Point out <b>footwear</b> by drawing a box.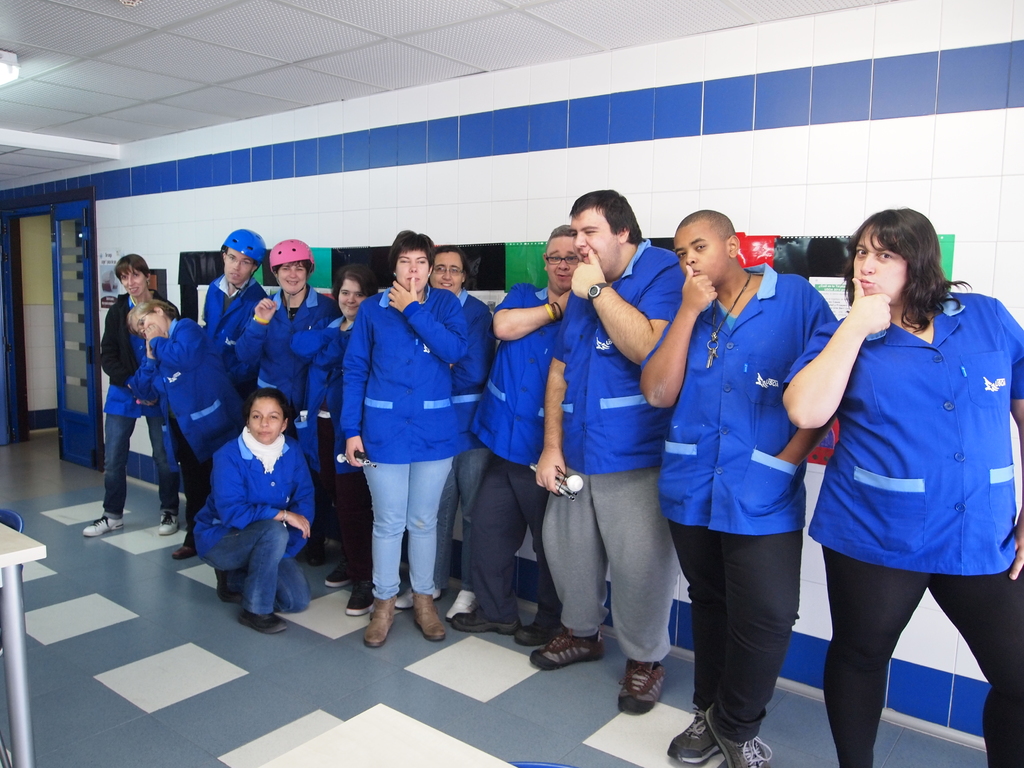
<box>313,537,335,563</box>.
